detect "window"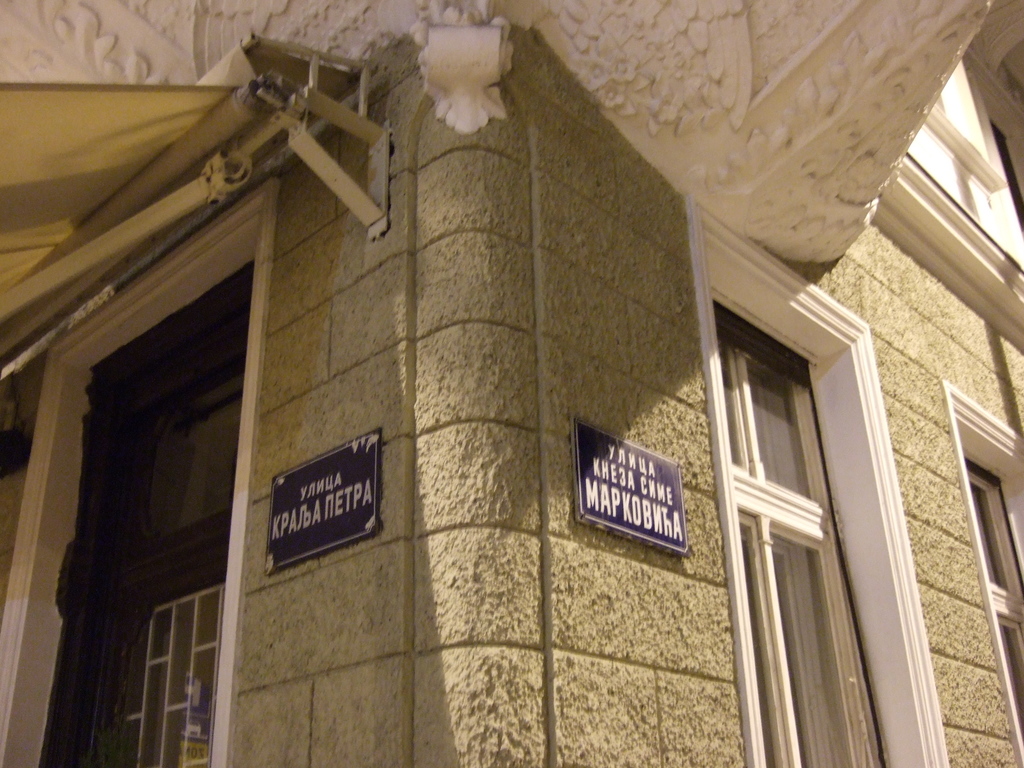
region(943, 380, 1023, 767)
